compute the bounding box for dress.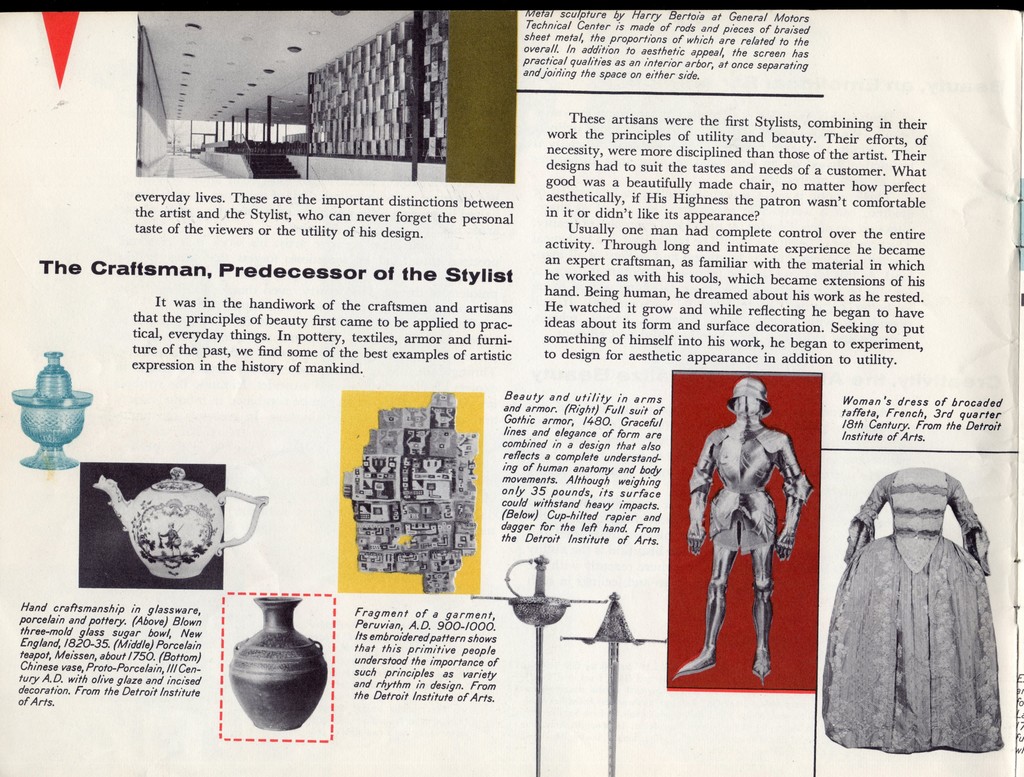
(left=822, top=467, right=1002, bottom=755).
